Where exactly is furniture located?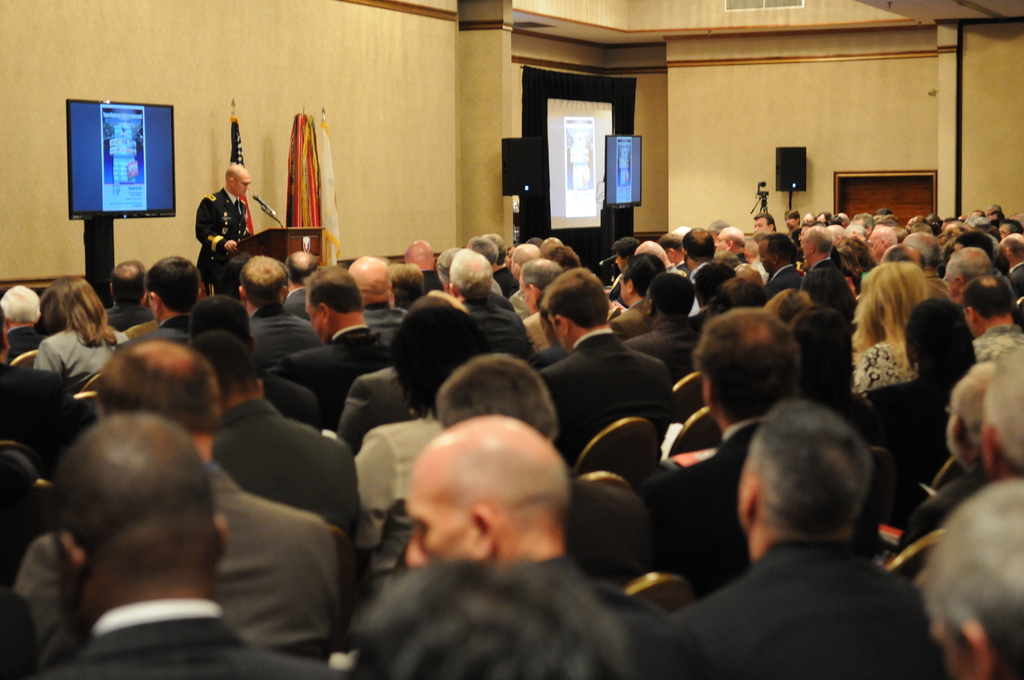
Its bounding box is pyautogui.locateOnScreen(666, 403, 723, 456).
